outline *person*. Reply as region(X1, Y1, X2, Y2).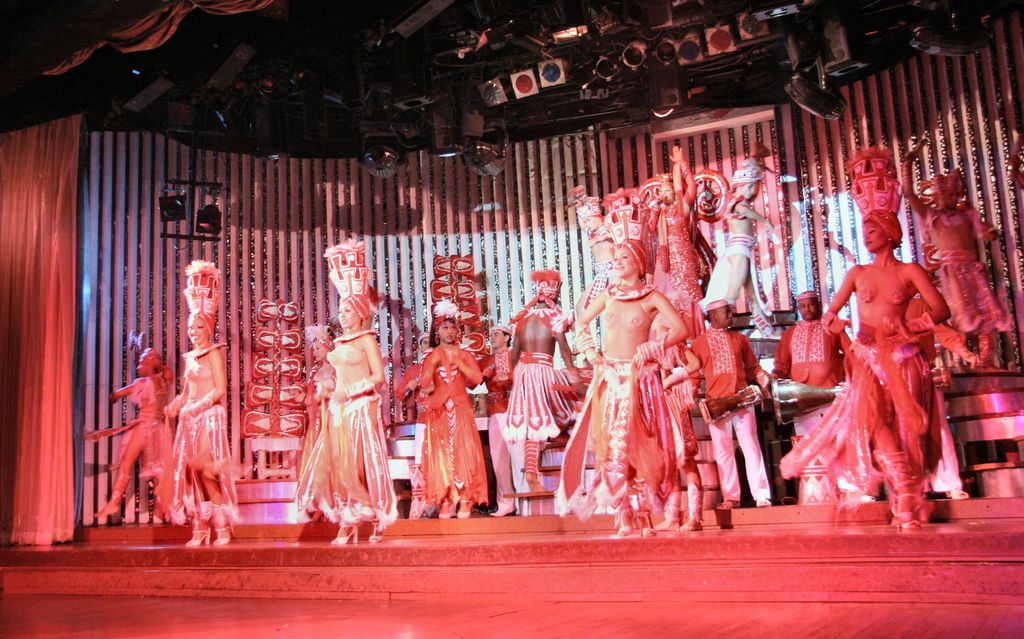
region(899, 142, 1002, 369).
